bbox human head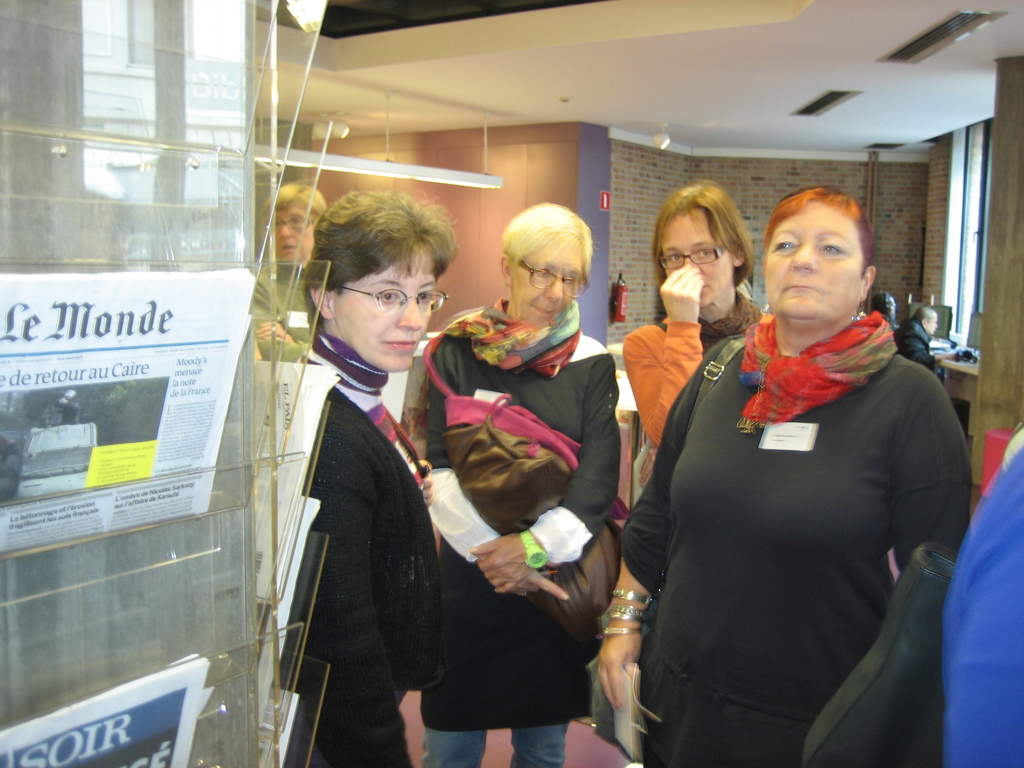
(x1=498, y1=202, x2=592, y2=331)
